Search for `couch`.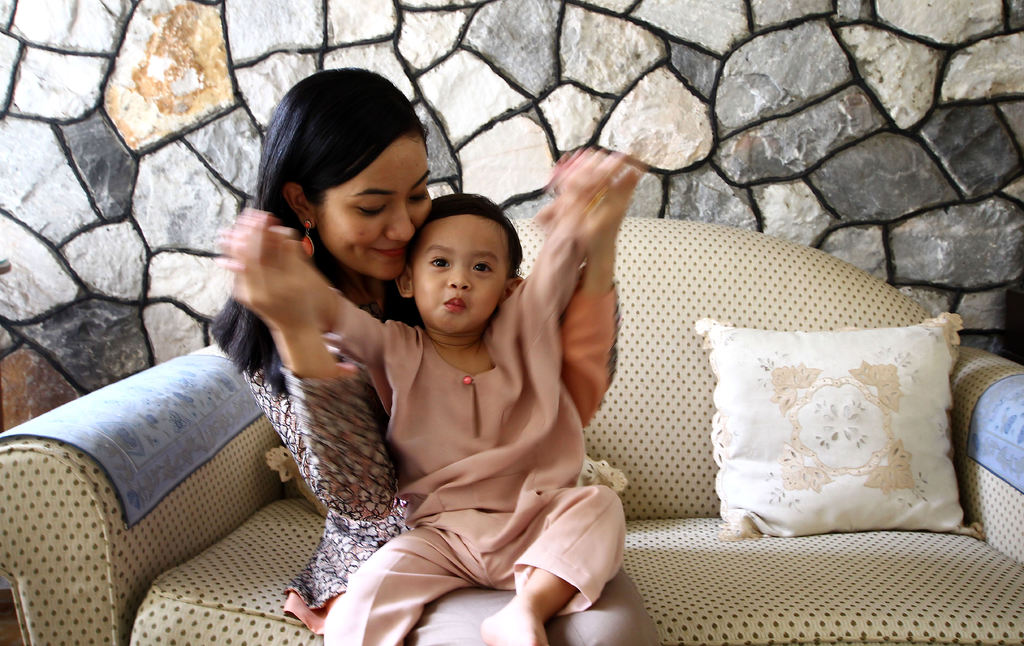
Found at detection(40, 166, 1023, 626).
